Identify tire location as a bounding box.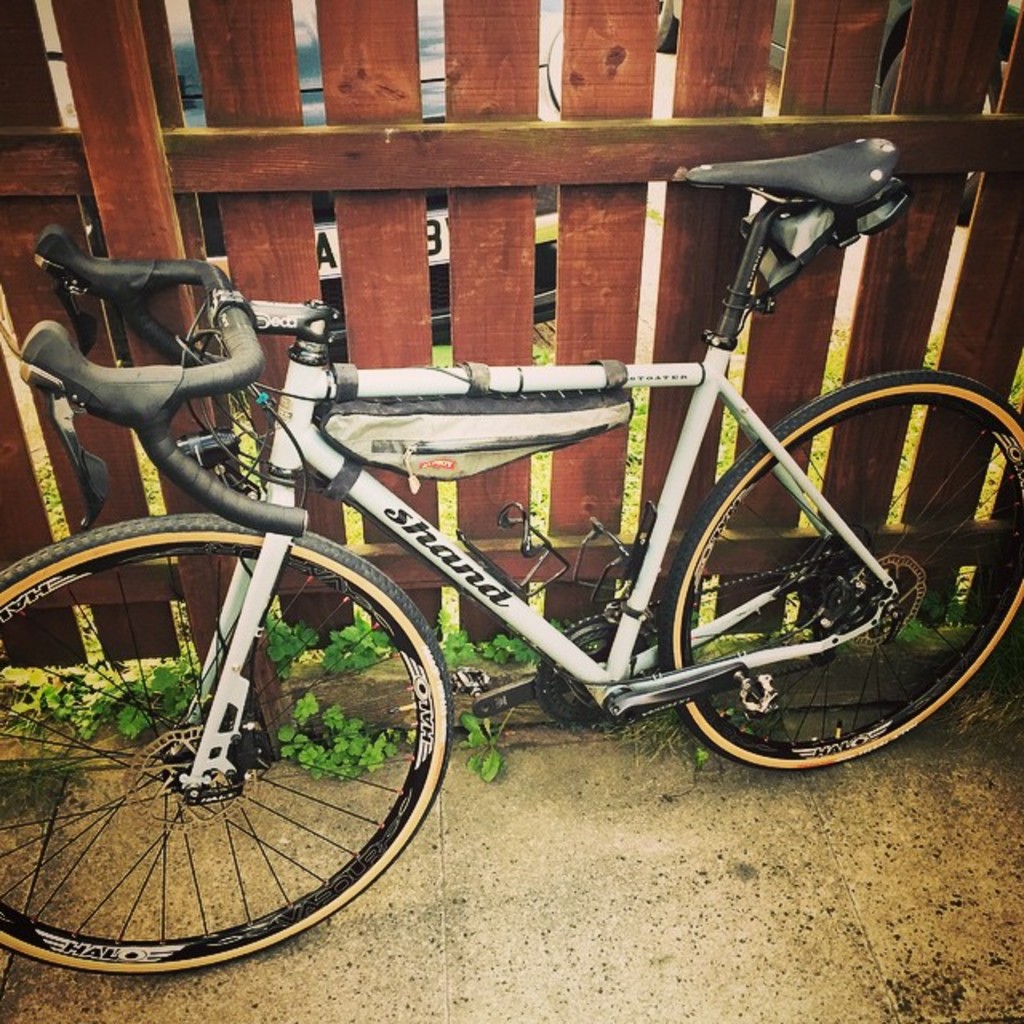
left=0, top=510, right=453, bottom=970.
